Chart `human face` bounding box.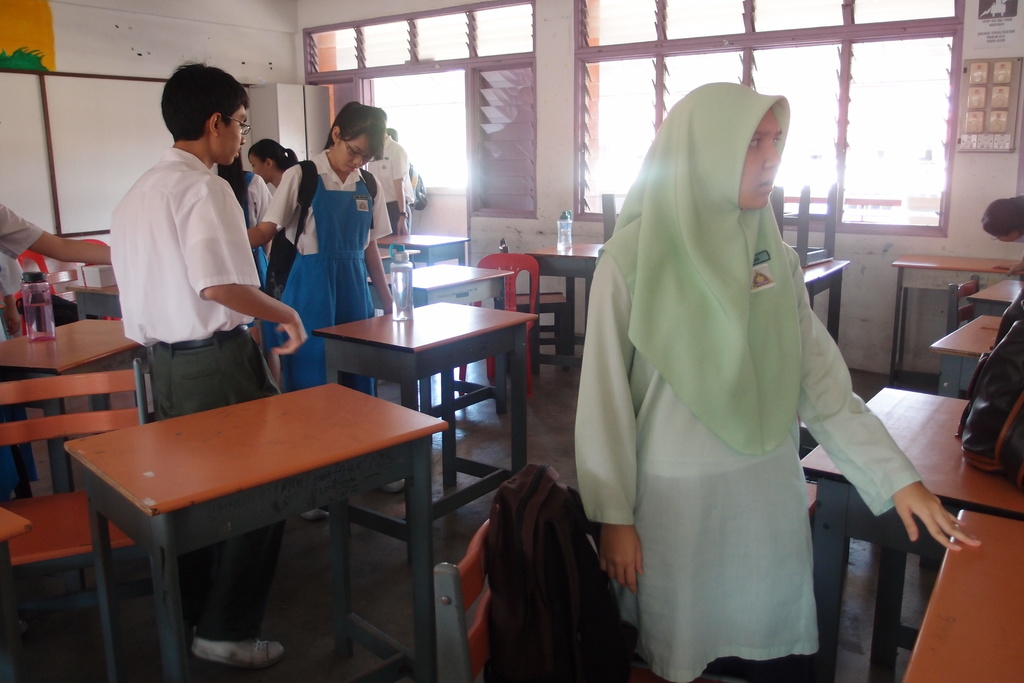
Charted: crop(250, 156, 265, 183).
